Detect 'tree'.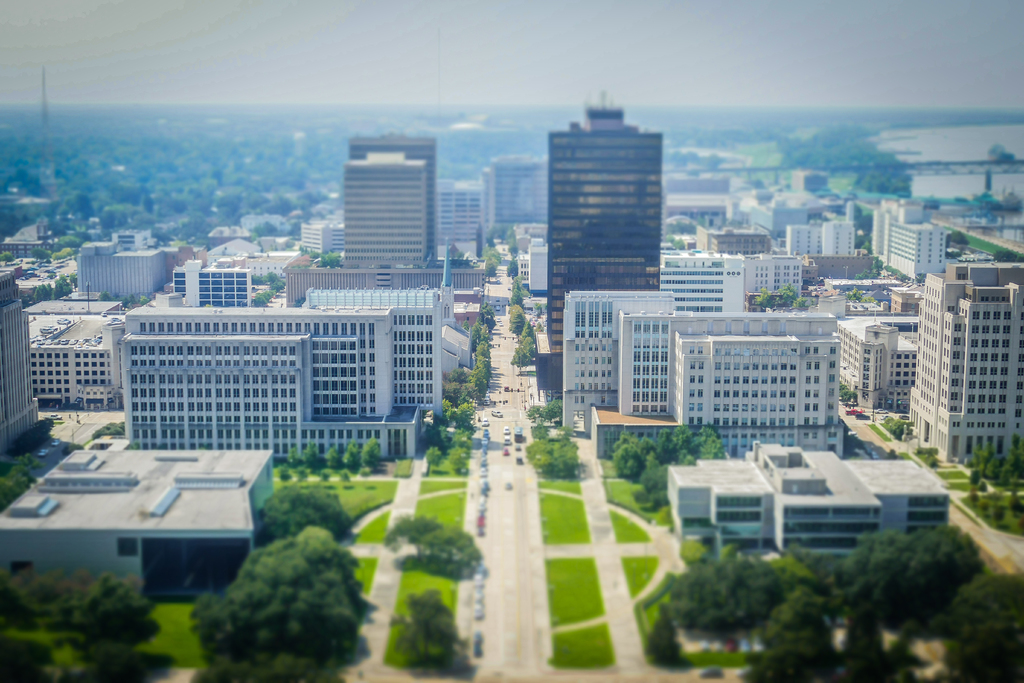
Detected at (left=636, top=449, right=678, bottom=519).
